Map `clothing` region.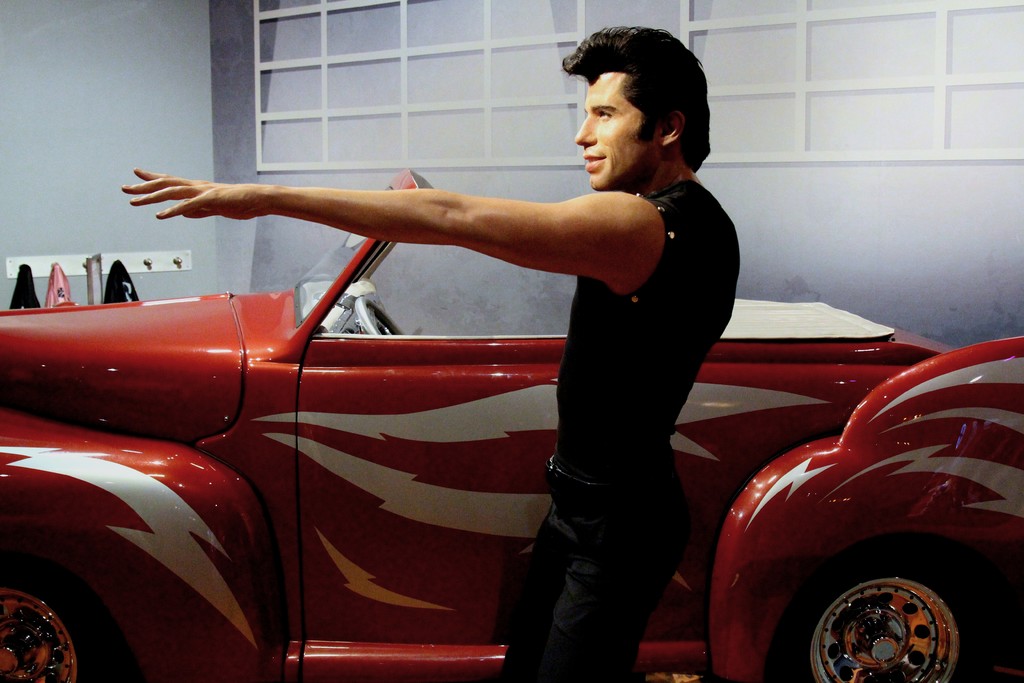
Mapped to box(41, 259, 70, 309).
